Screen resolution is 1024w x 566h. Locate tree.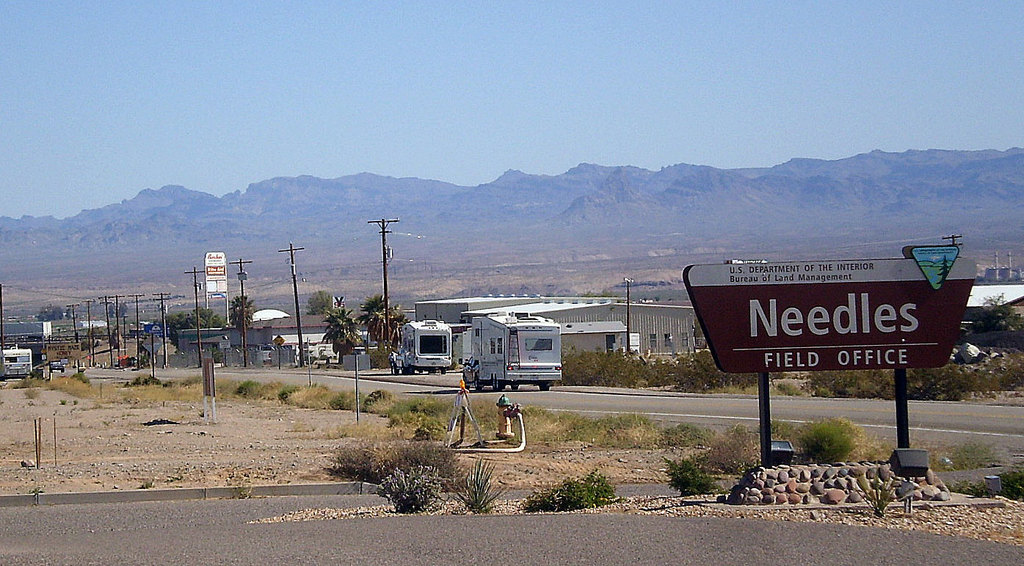
106, 300, 126, 317.
